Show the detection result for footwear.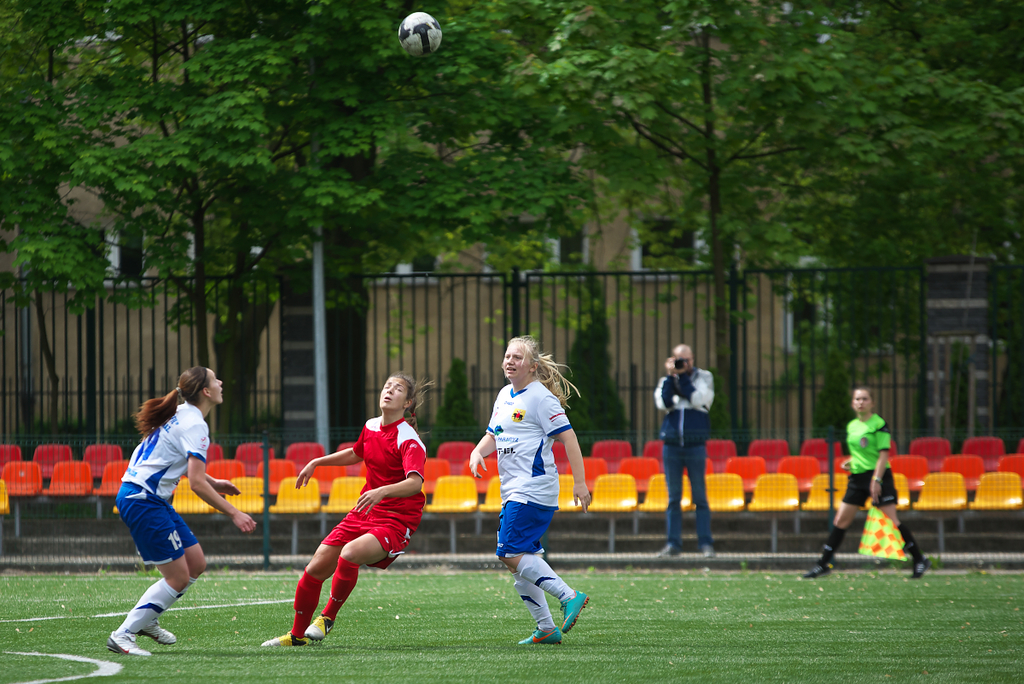
box=[131, 616, 183, 646].
